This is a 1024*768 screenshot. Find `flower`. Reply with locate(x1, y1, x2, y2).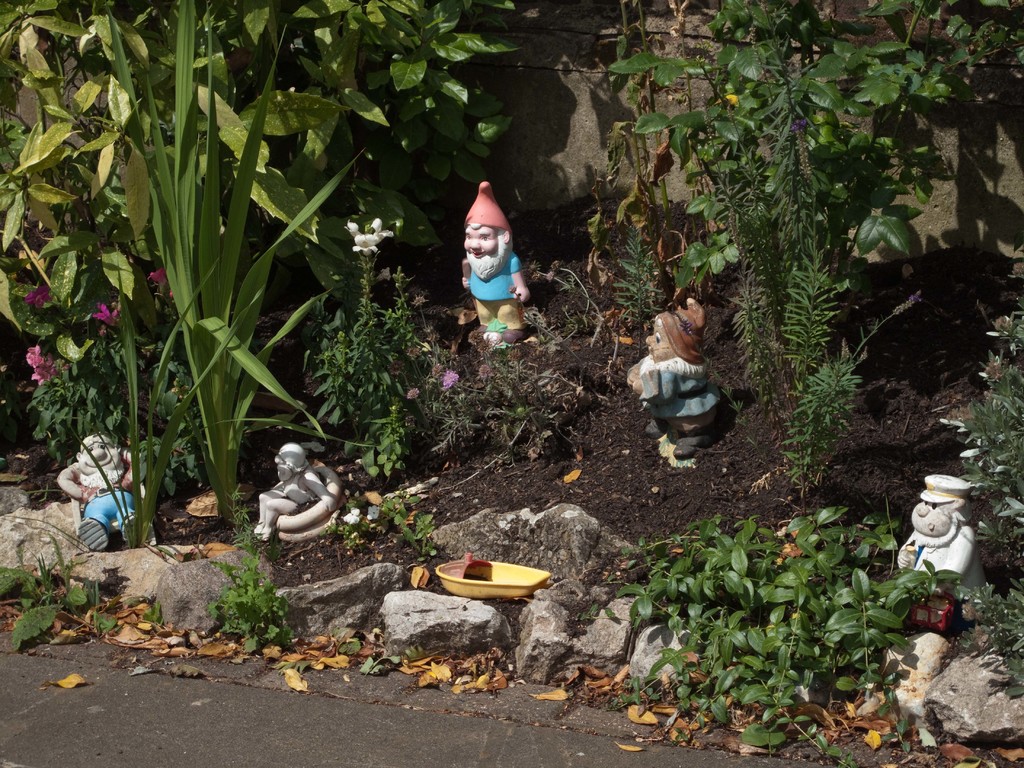
locate(145, 261, 170, 287).
